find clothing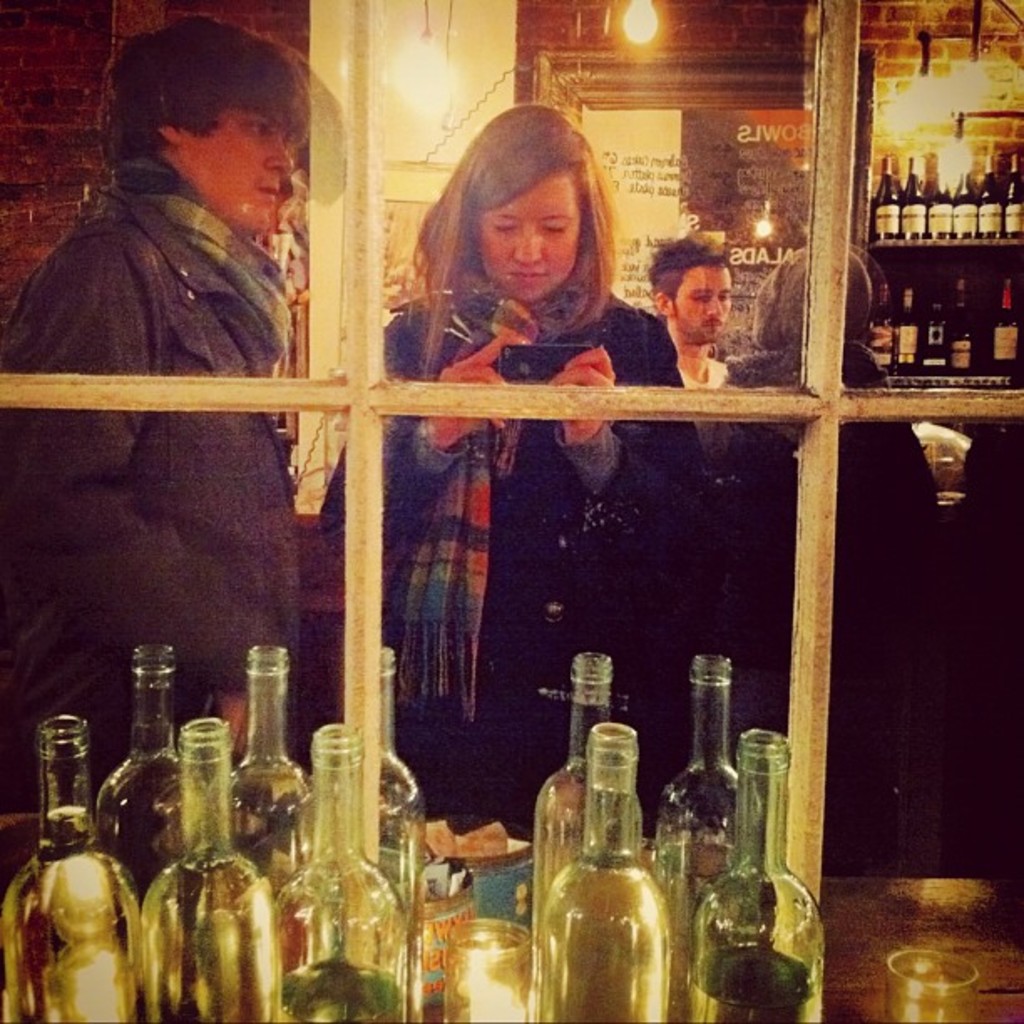
[x1=683, y1=345, x2=947, y2=890]
